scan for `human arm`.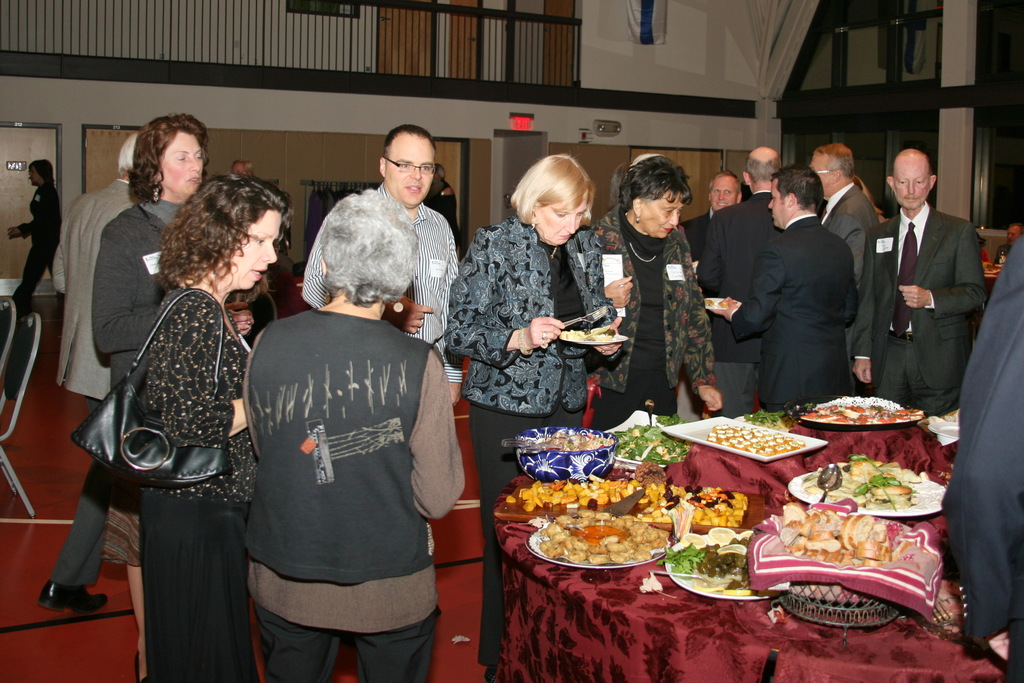
Scan result: [682,234,730,421].
